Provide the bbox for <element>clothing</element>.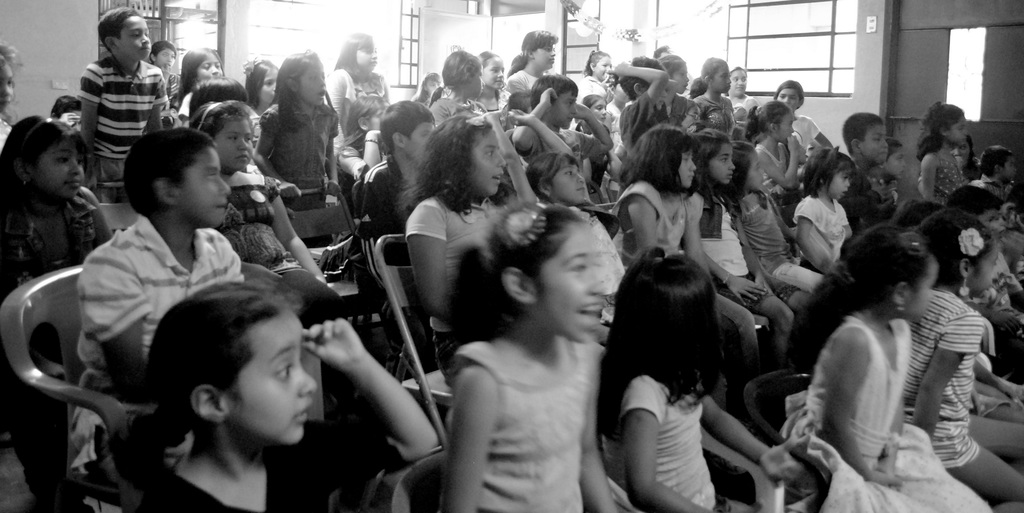
x1=355, y1=149, x2=404, y2=304.
